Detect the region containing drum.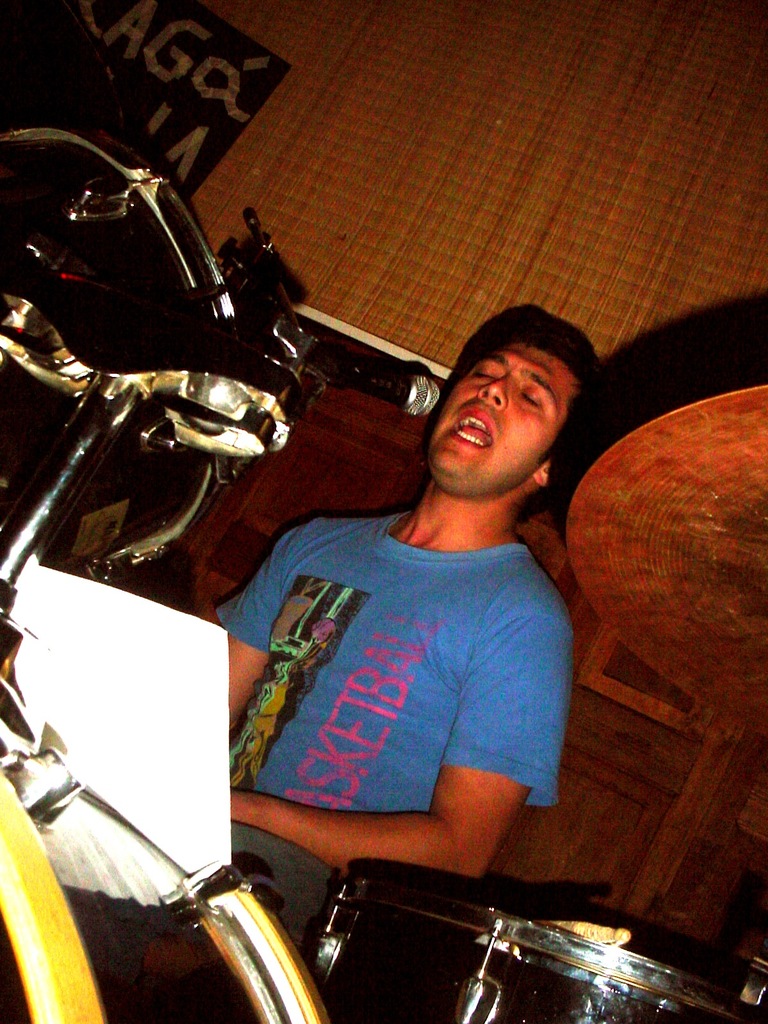
BBox(0, 668, 332, 1023).
